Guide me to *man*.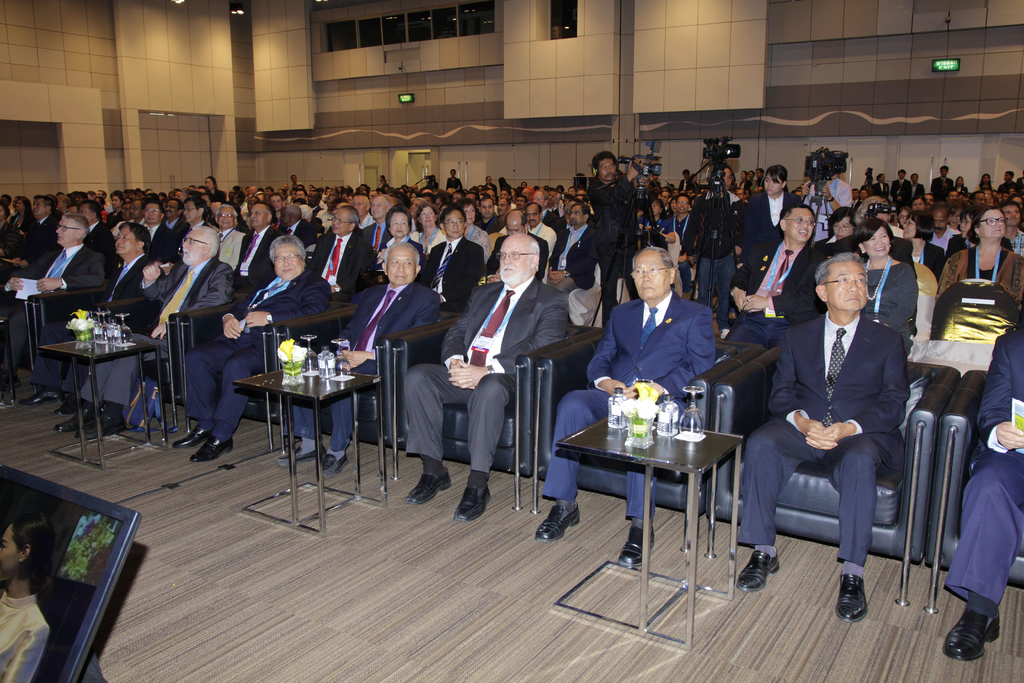
Guidance: Rect(736, 250, 913, 623).
